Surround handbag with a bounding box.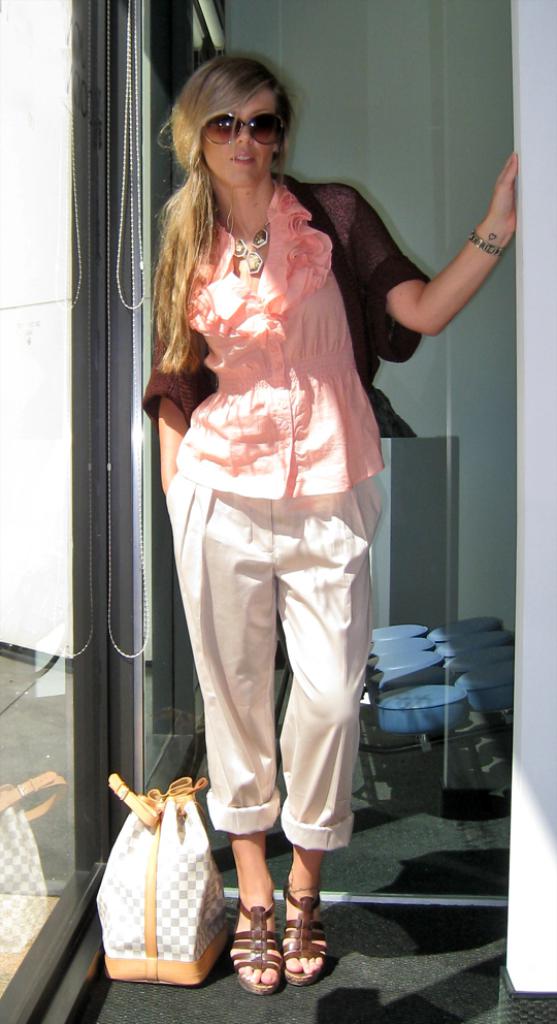
[92, 769, 238, 995].
